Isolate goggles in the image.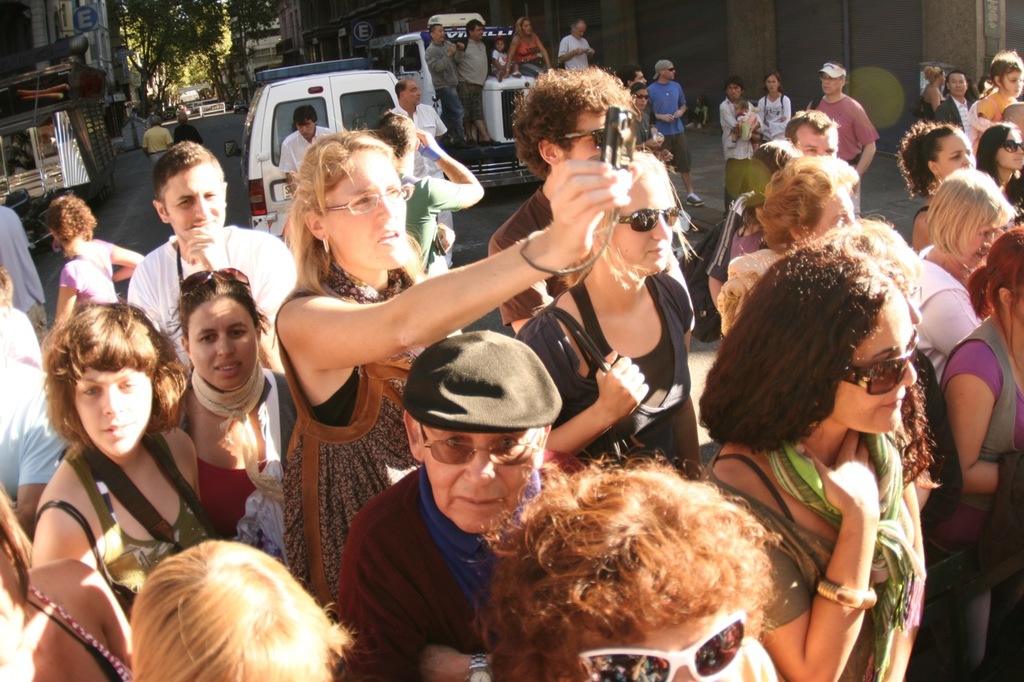
Isolated region: locate(579, 601, 750, 681).
